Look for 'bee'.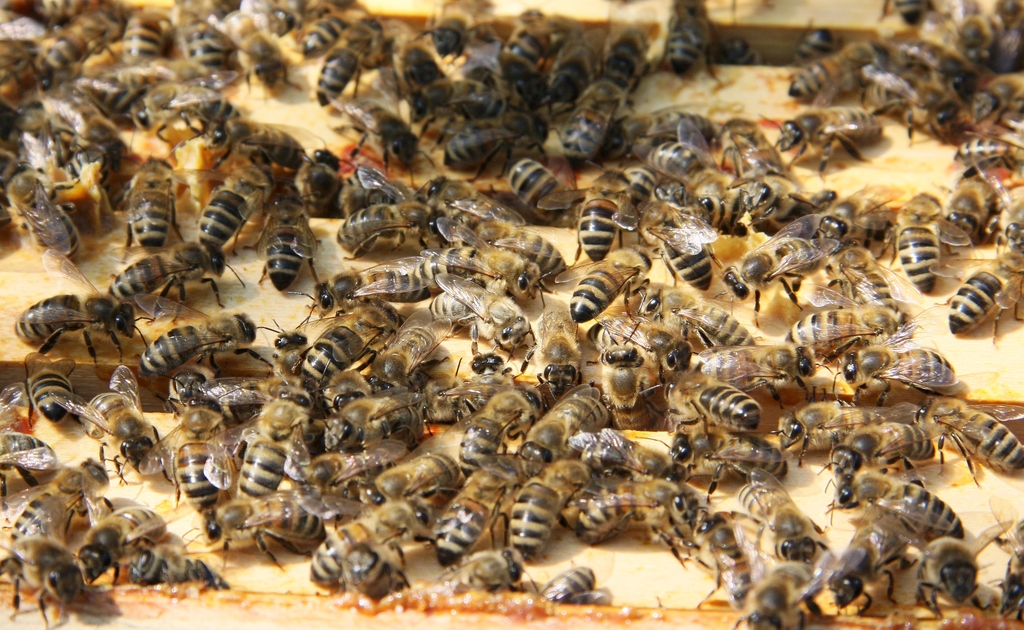
Found: locate(122, 540, 222, 585).
